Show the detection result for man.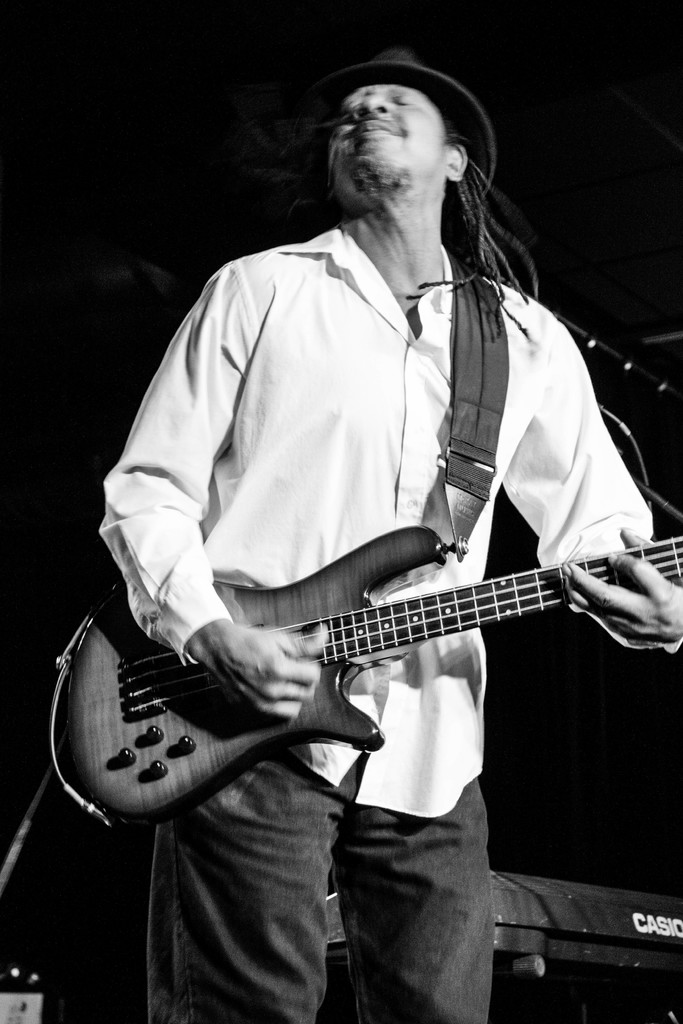
box(81, 108, 661, 945).
